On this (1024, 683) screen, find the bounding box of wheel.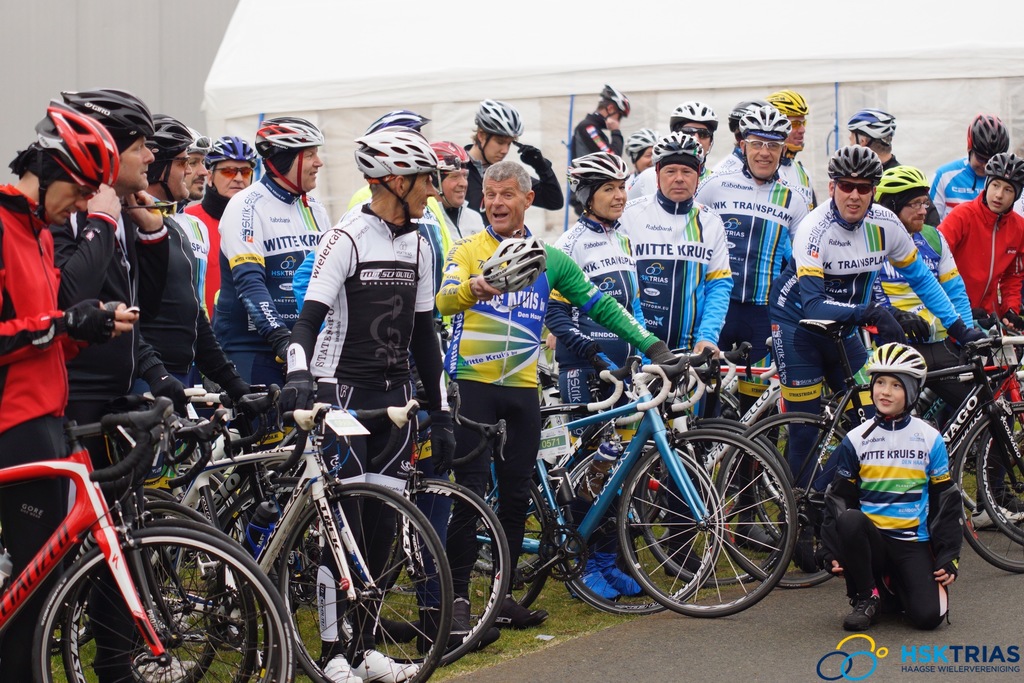
Bounding box: <box>67,504,259,682</box>.
